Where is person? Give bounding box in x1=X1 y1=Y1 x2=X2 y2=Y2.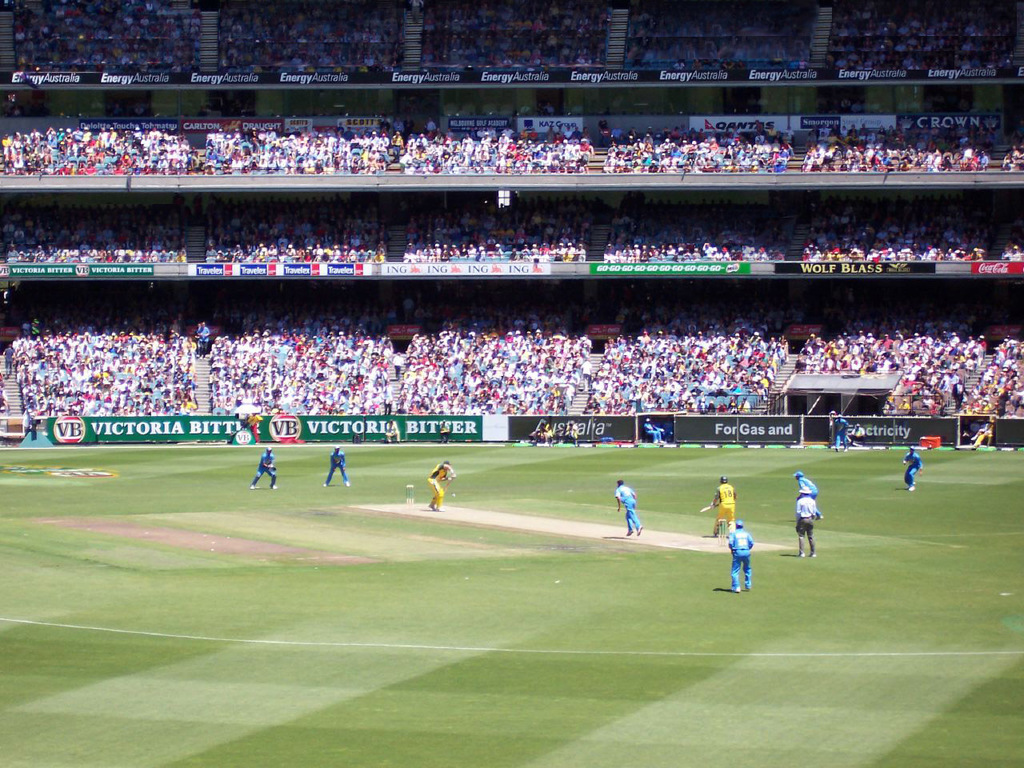
x1=321 y1=448 x2=347 y2=490.
